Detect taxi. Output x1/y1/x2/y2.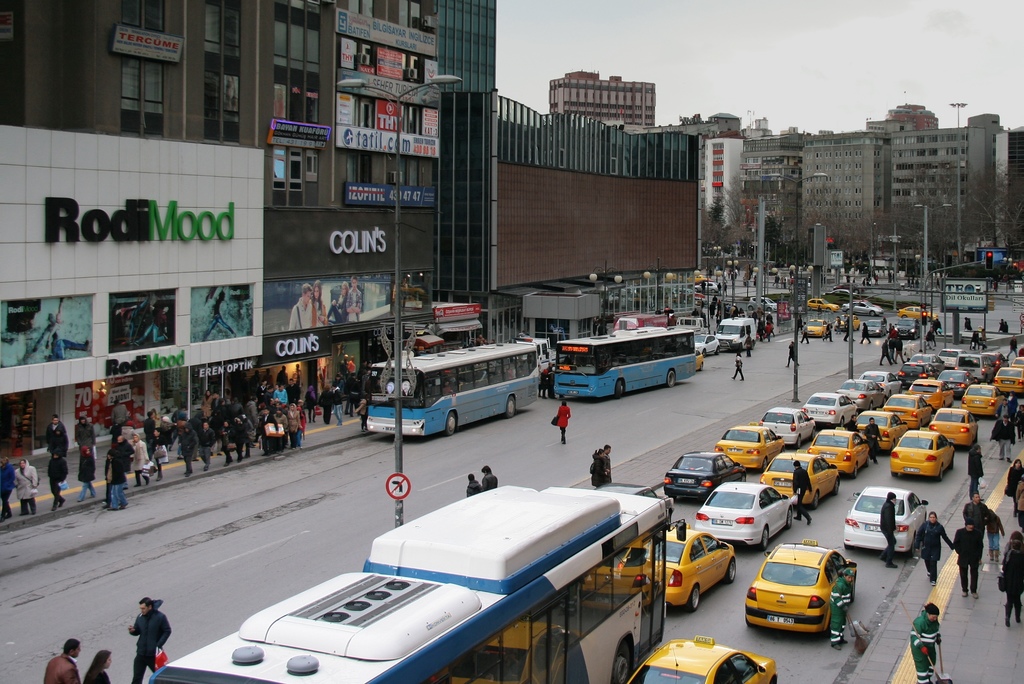
989/368/1021/398.
